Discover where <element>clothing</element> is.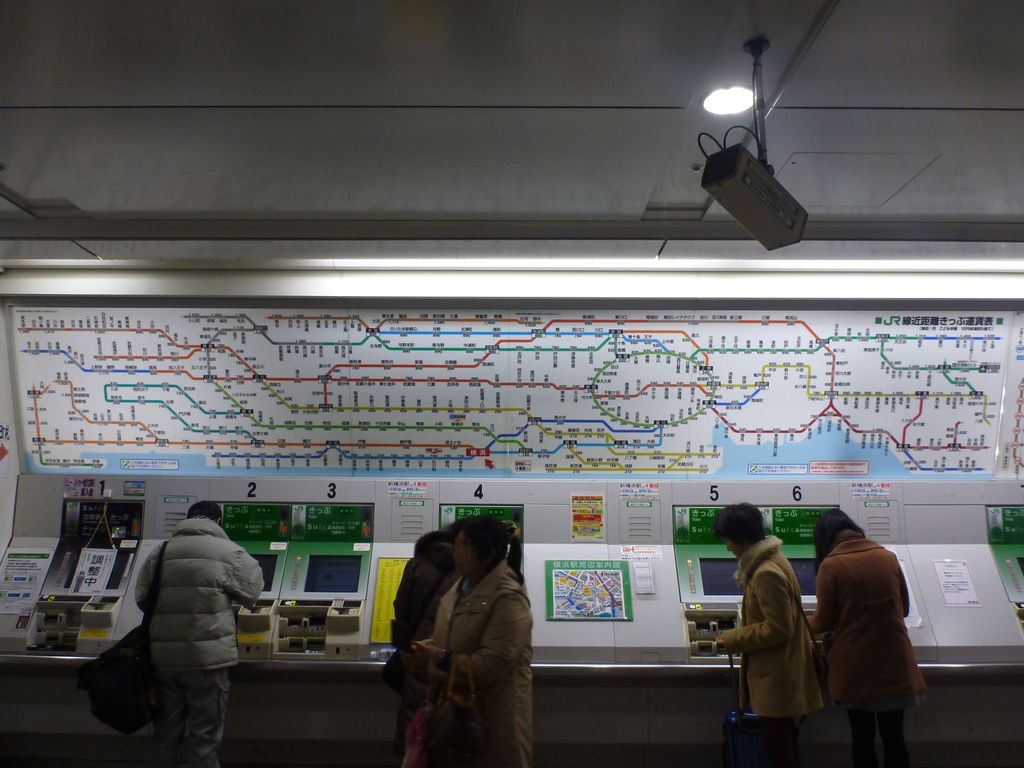
Discovered at box=[715, 526, 816, 767].
